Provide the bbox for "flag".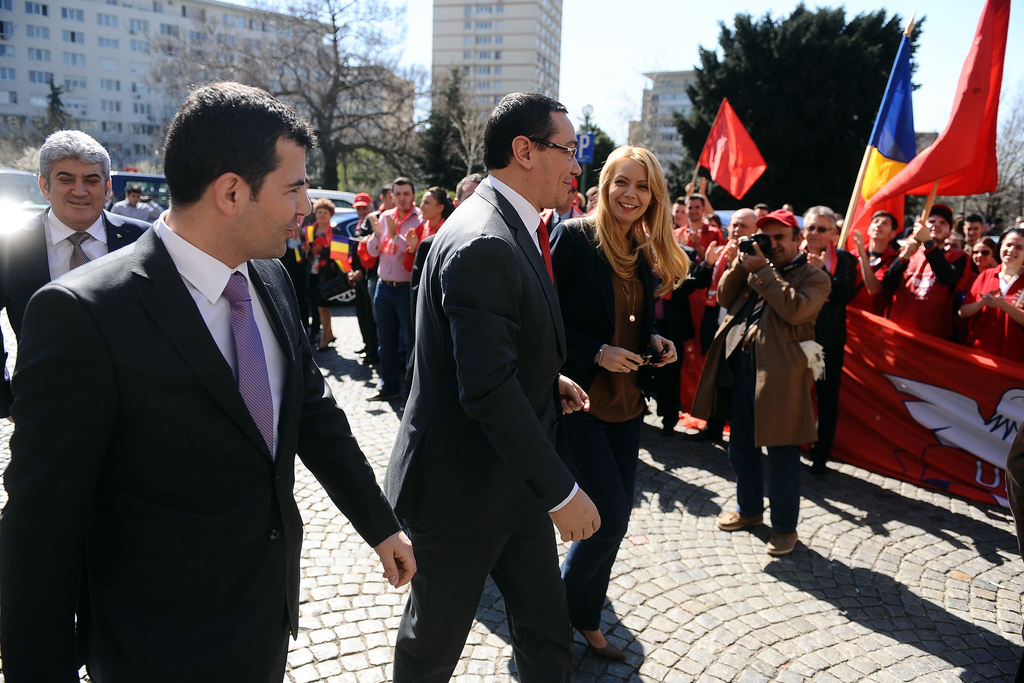
{"left": 856, "top": 0, "right": 1021, "bottom": 242}.
